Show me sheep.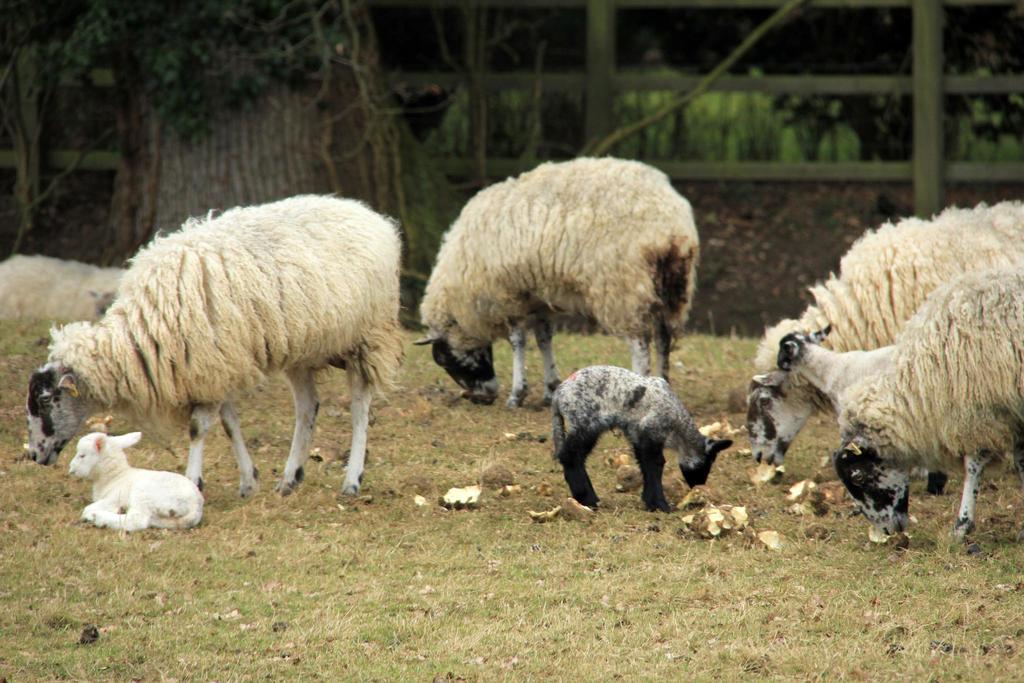
sheep is here: bbox=[746, 194, 1023, 496].
